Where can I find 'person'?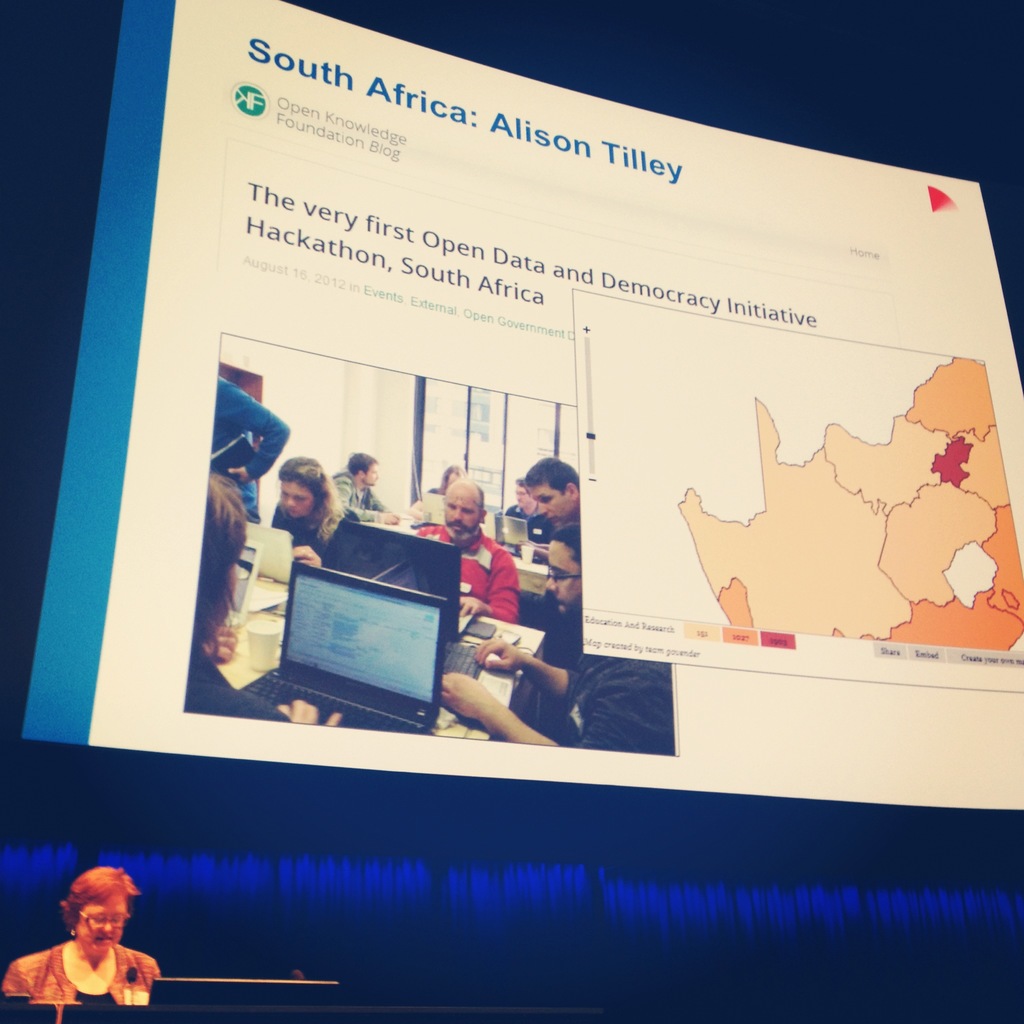
You can find it at <bbox>410, 458, 499, 531</bbox>.
